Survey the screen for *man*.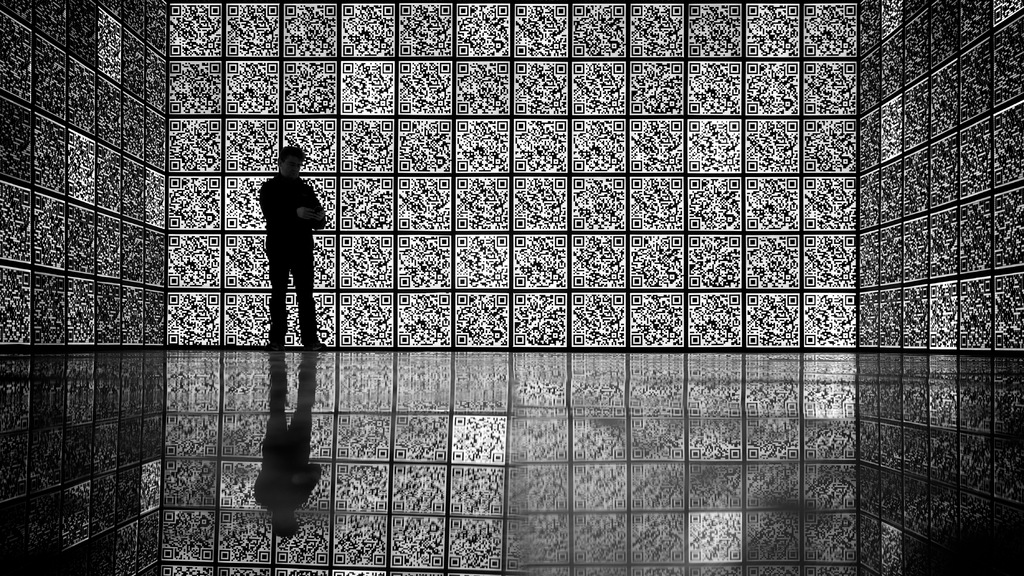
Survey found: {"left": 258, "top": 144, "right": 328, "bottom": 352}.
